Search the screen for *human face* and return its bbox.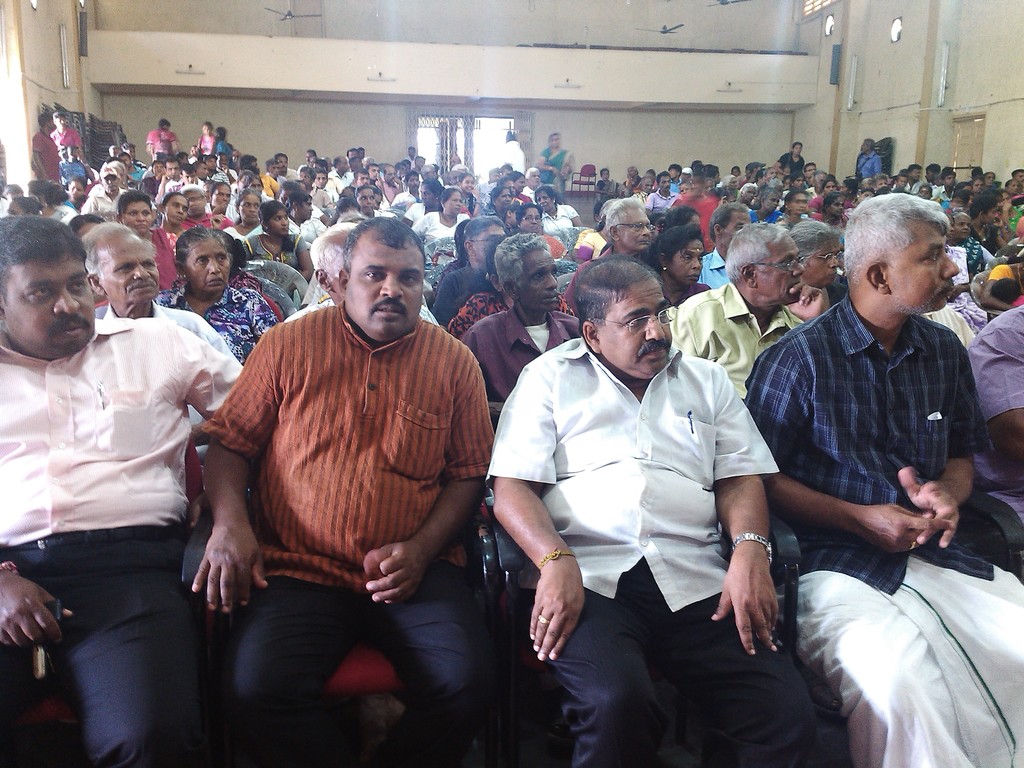
Found: l=788, t=237, r=840, b=282.
